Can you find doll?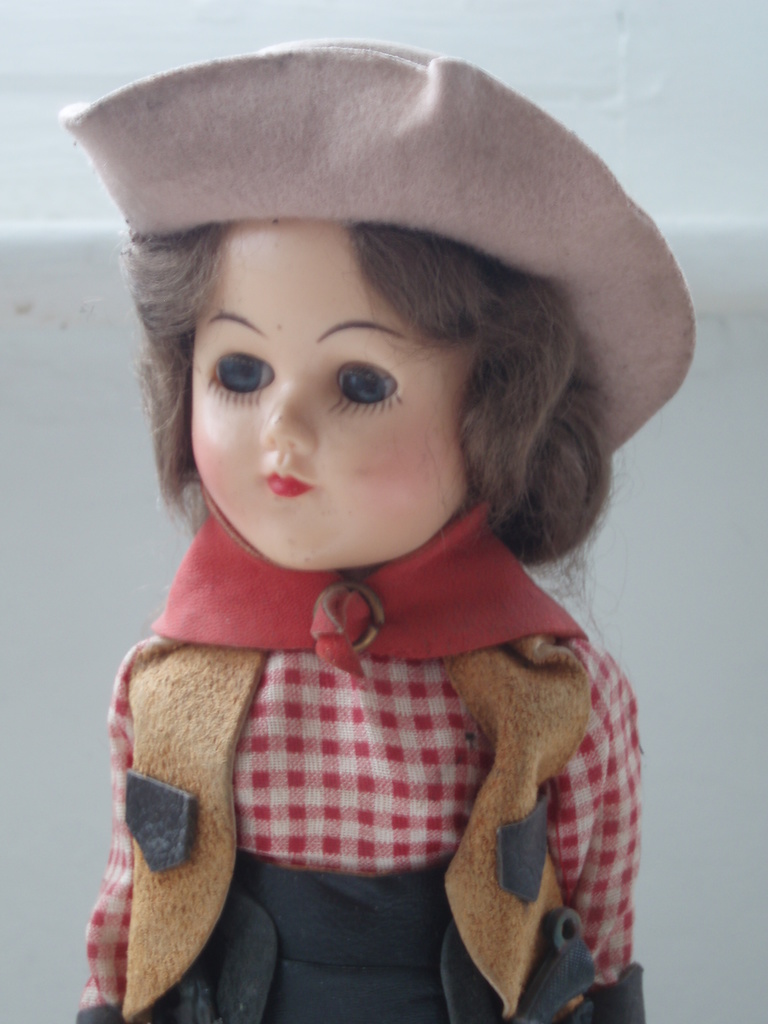
Yes, bounding box: crop(49, 52, 719, 1016).
